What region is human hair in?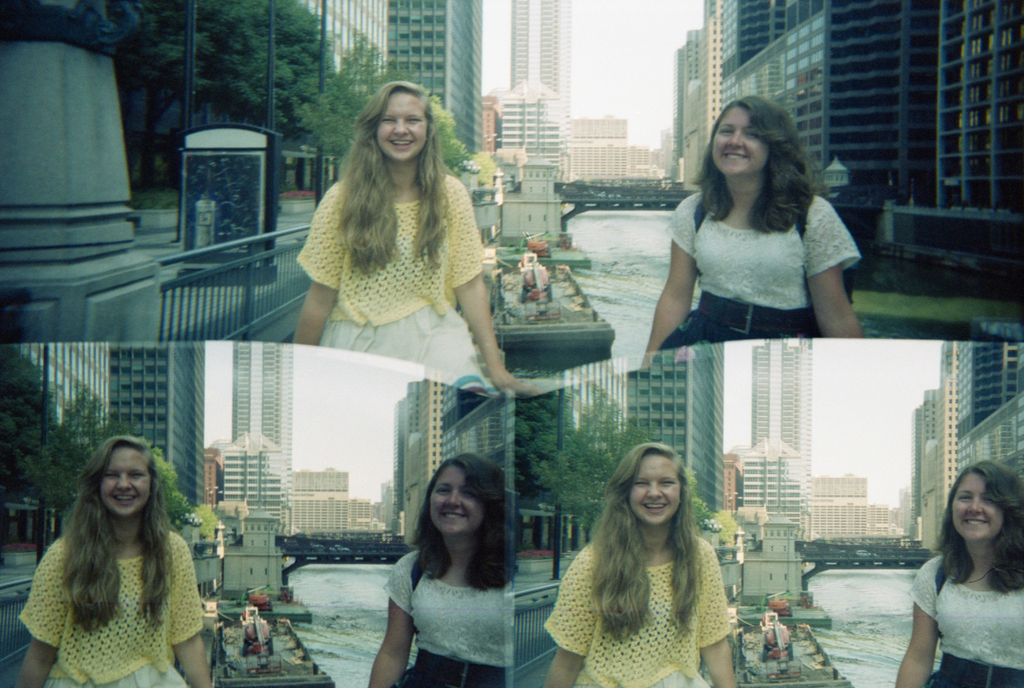
Rect(409, 452, 508, 585).
